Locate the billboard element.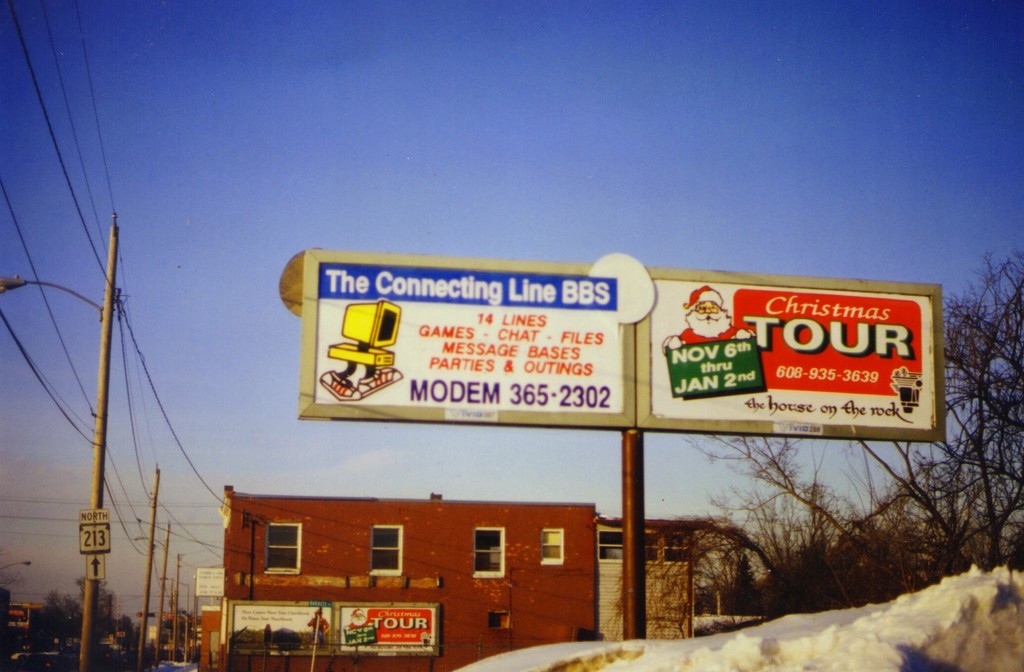
Element bbox: bbox=[630, 270, 947, 430].
